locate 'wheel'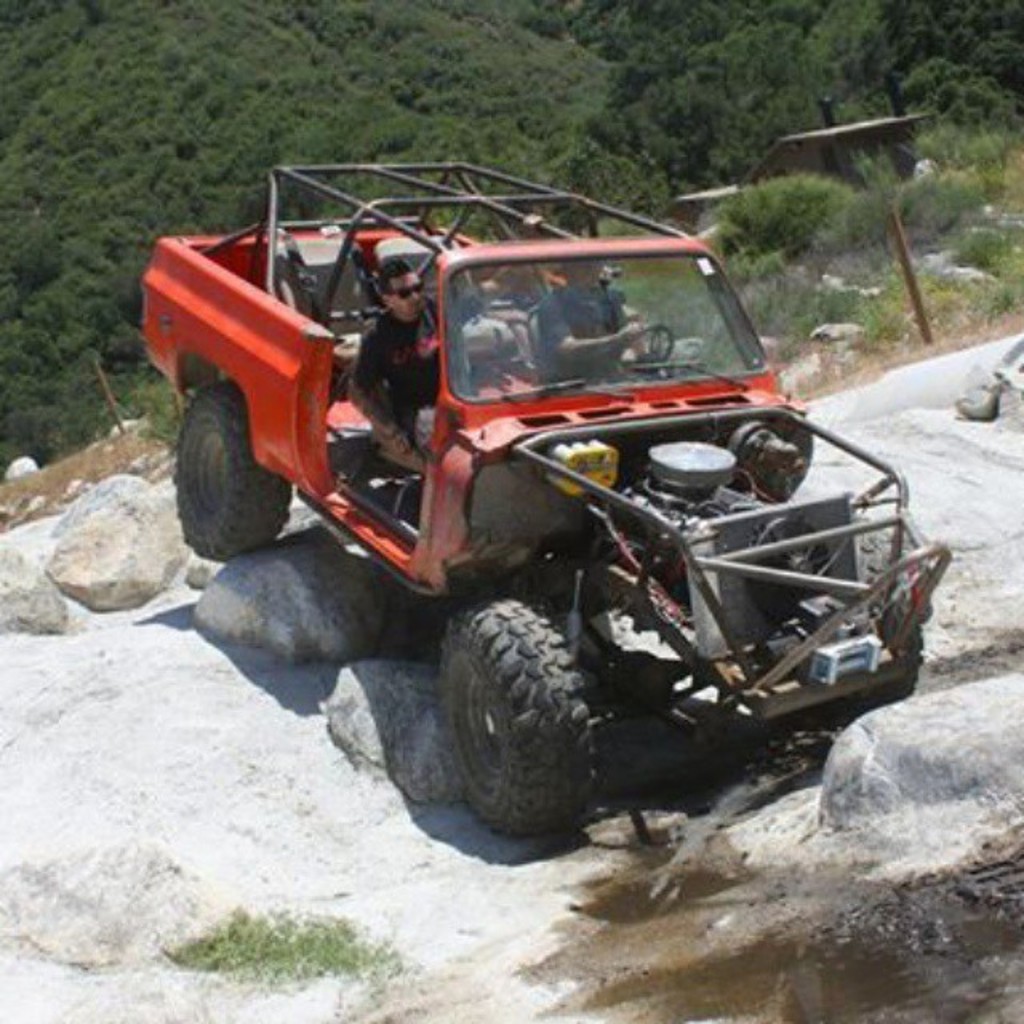
box(435, 598, 595, 843)
